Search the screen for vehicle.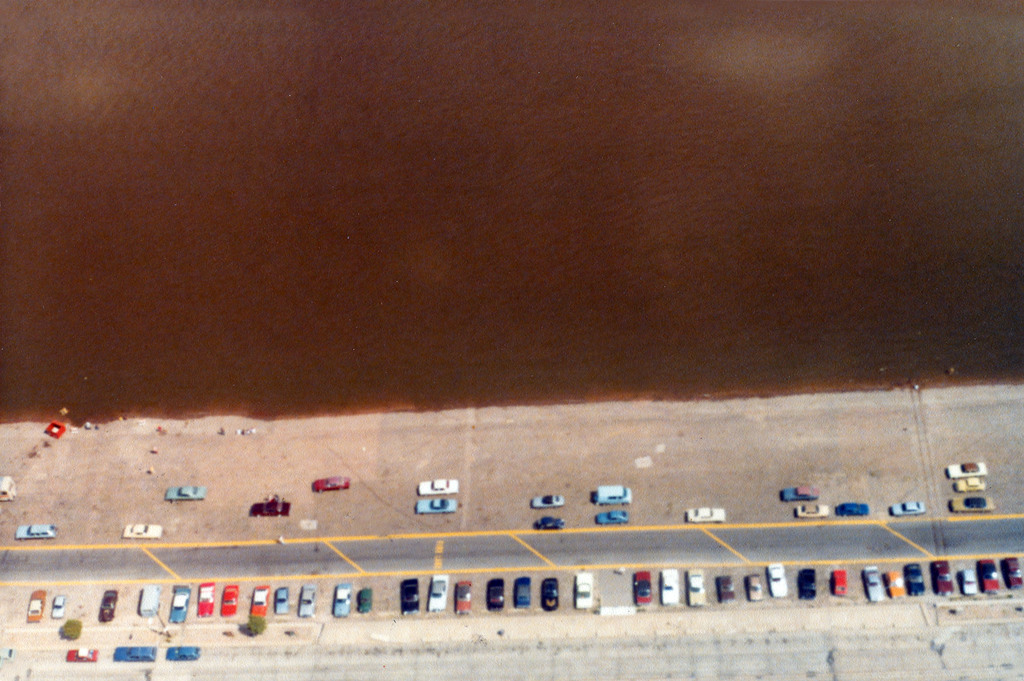
Found at Rect(829, 567, 850, 598).
